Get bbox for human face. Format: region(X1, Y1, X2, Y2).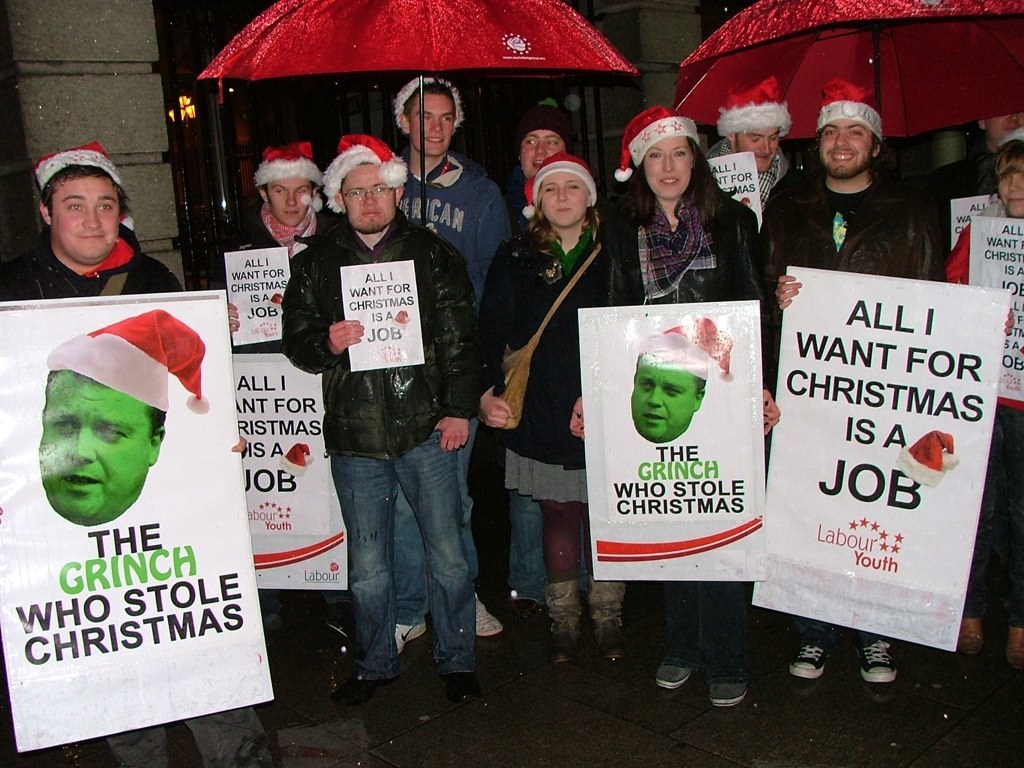
region(999, 167, 1023, 213).
